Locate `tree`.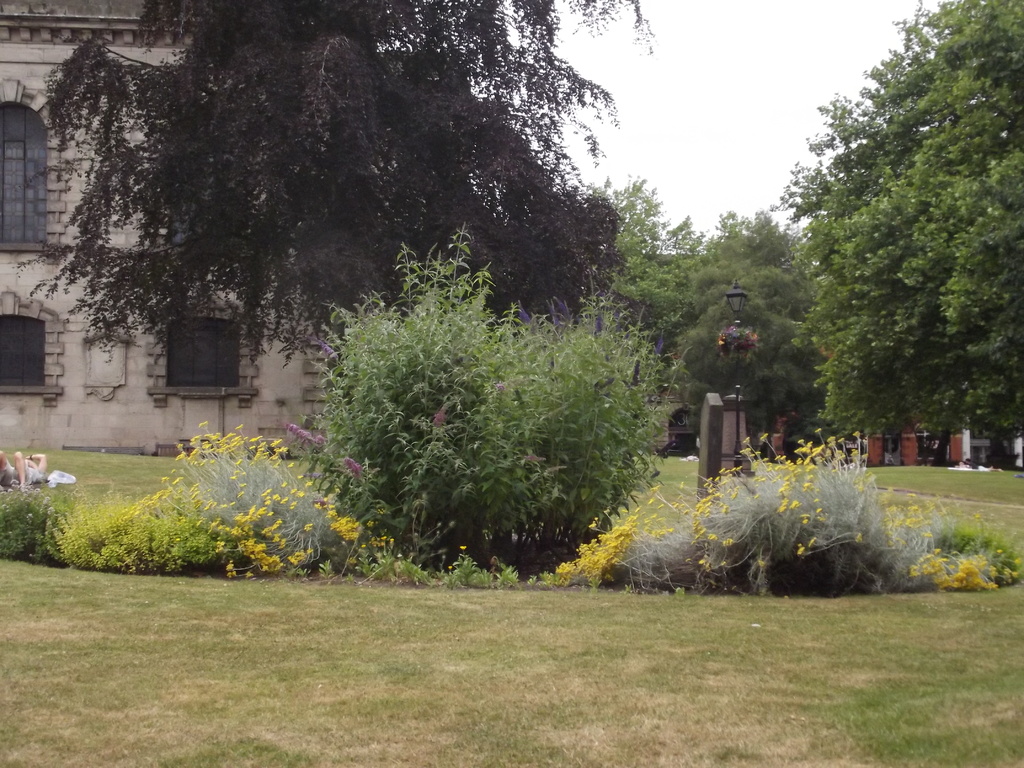
Bounding box: (306, 225, 667, 584).
